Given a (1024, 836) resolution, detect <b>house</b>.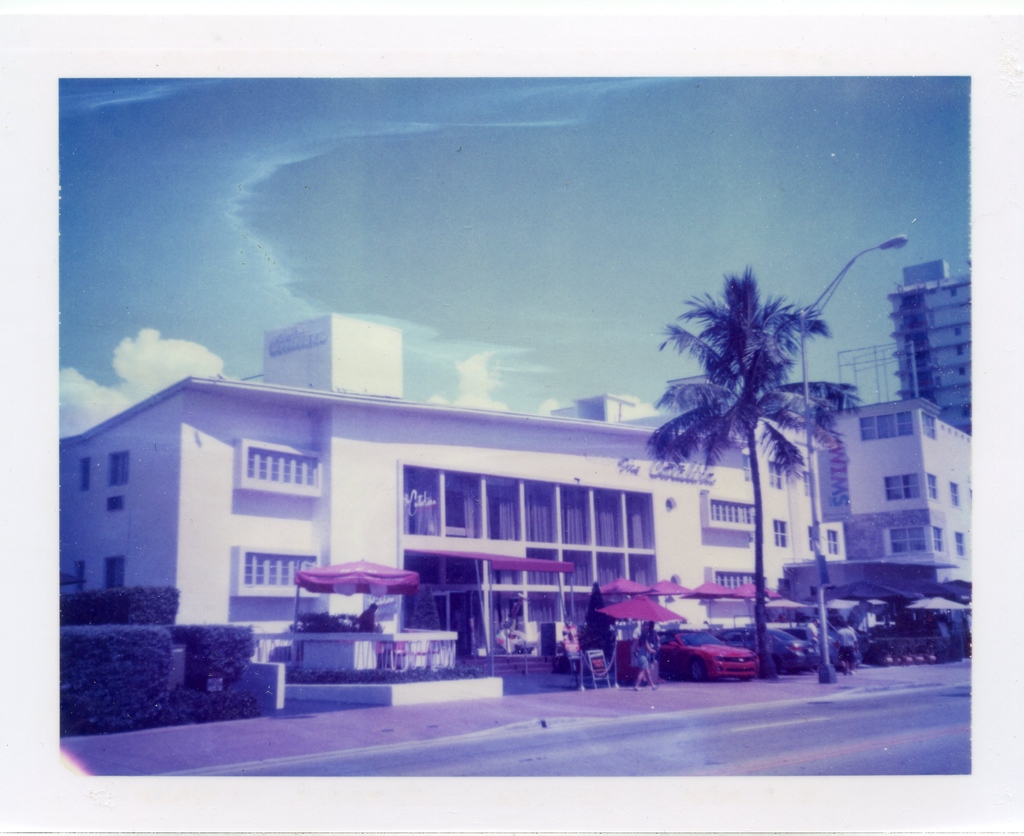
[x1=818, y1=388, x2=980, y2=659].
